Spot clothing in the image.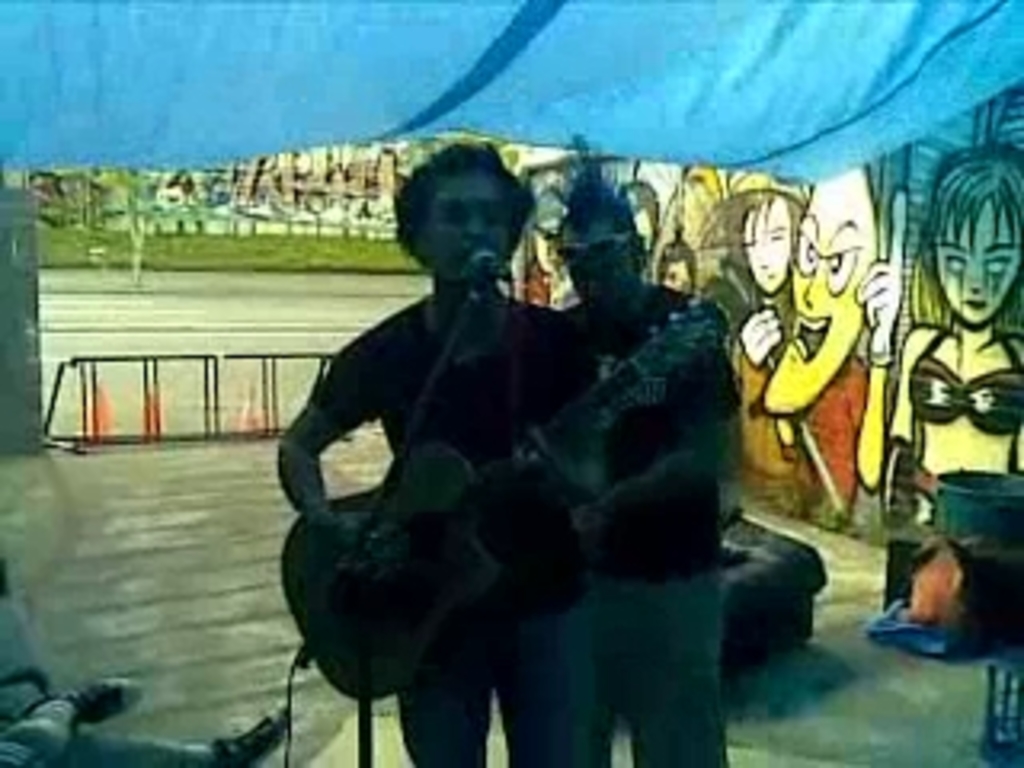
clothing found at bbox=(730, 330, 803, 518).
